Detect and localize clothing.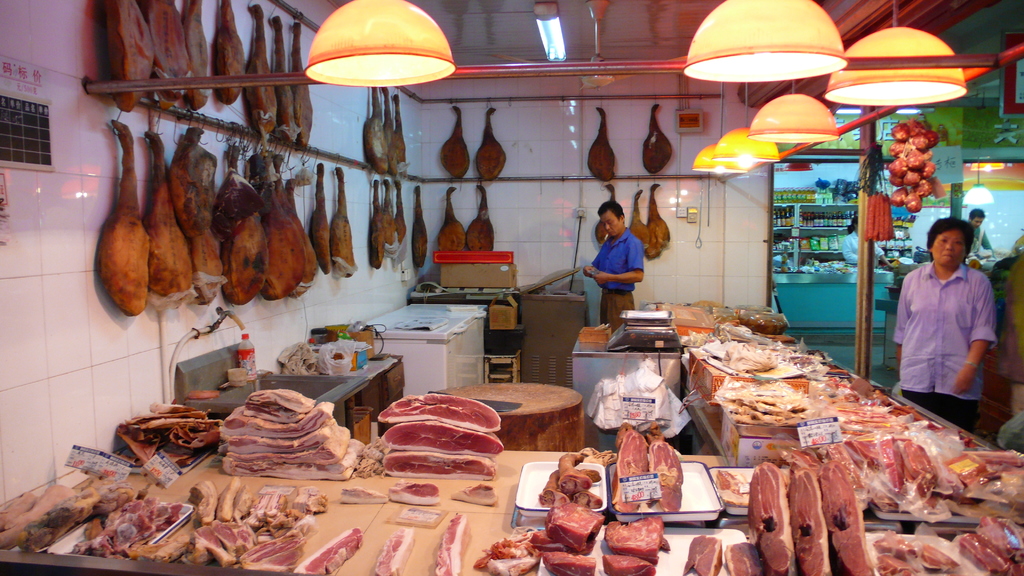
Localized at bbox(964, 230, 993, 271).
